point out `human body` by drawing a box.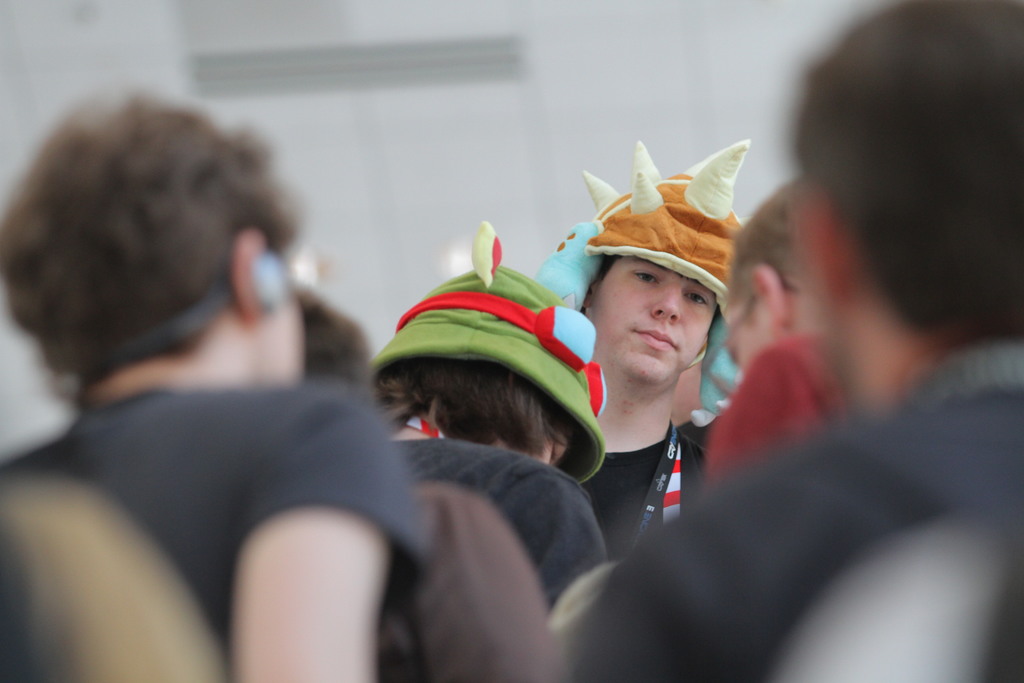
region(569, 0, 1023, 682).
